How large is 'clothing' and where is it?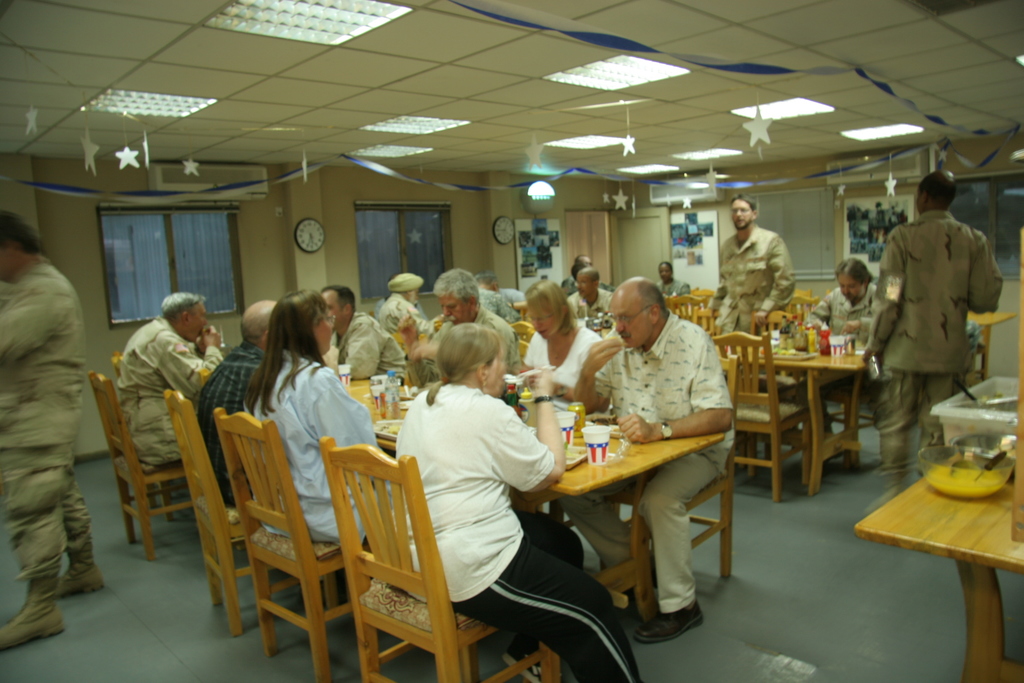
Bounding box: 390/378/640/682.
